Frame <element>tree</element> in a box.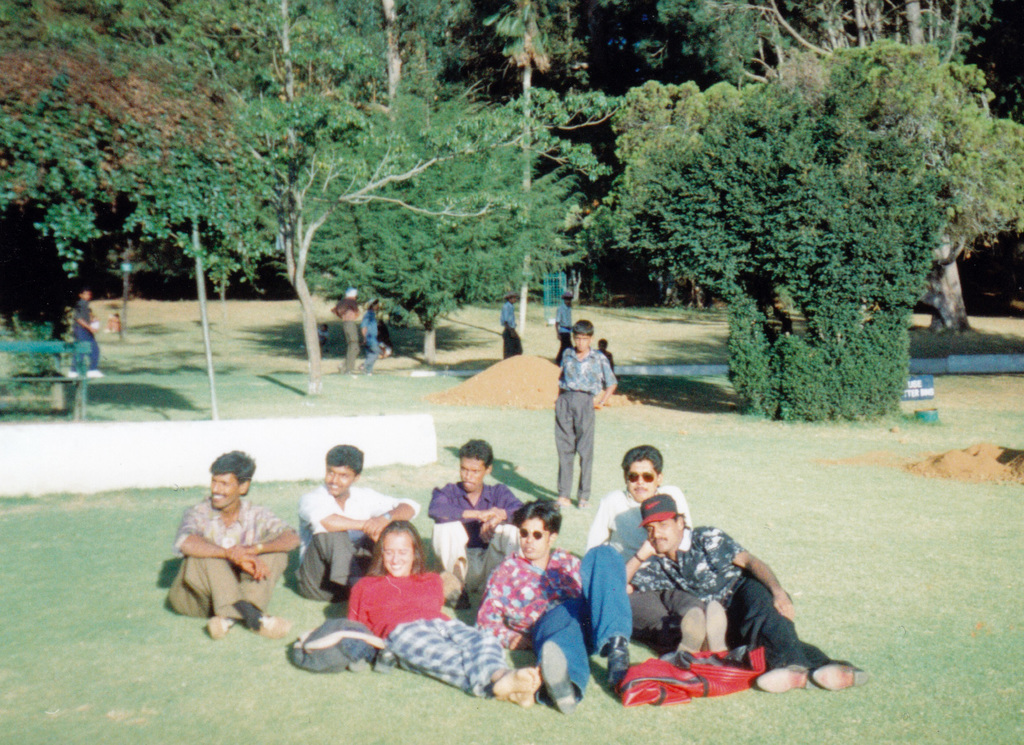
34/40/184/342.
